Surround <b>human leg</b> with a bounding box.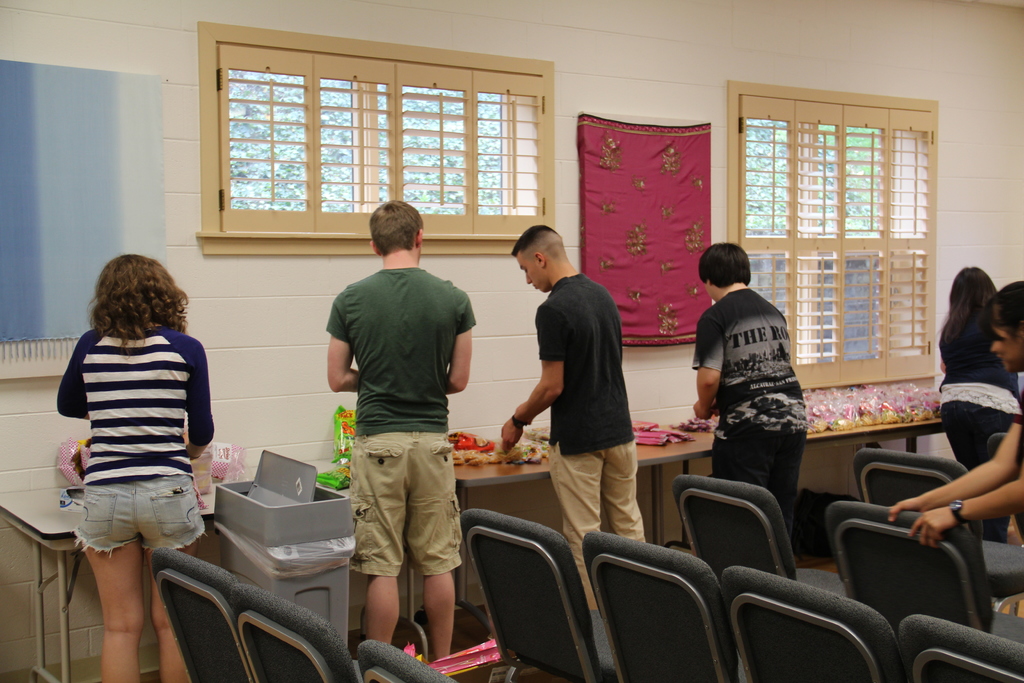
143:497:203:681.
